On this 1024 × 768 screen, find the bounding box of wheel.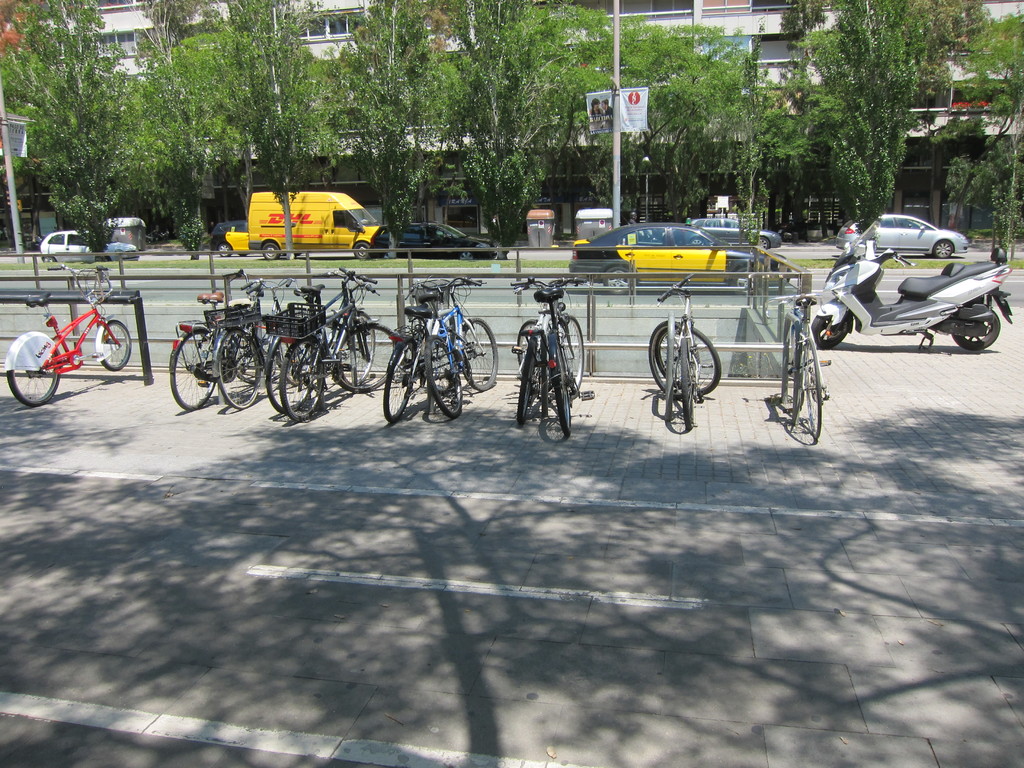
Bounding box: <bbox>459, 249, 476, 262</bbox>.
